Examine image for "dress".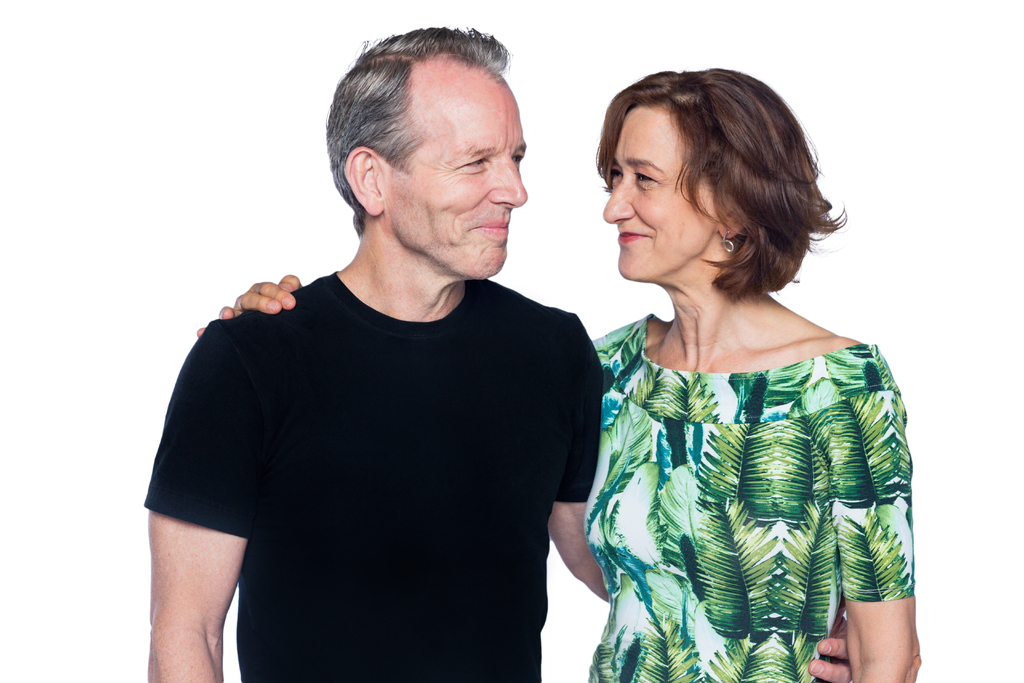
Examination result: [593, 315, 916, 682].
